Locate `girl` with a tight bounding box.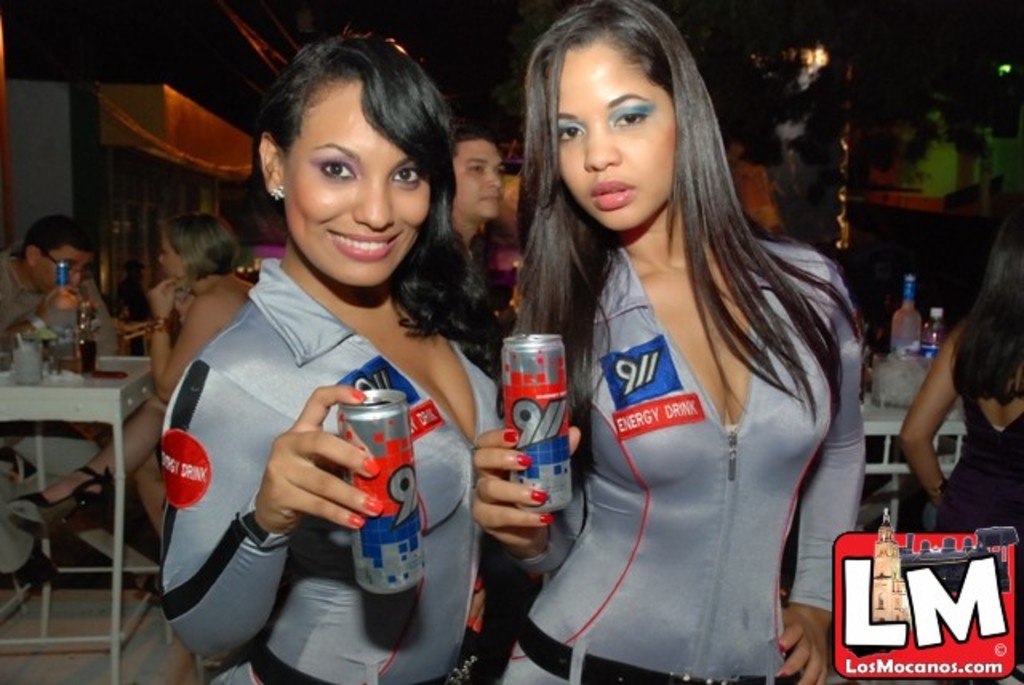
rect(157, 21, 510, 683).
